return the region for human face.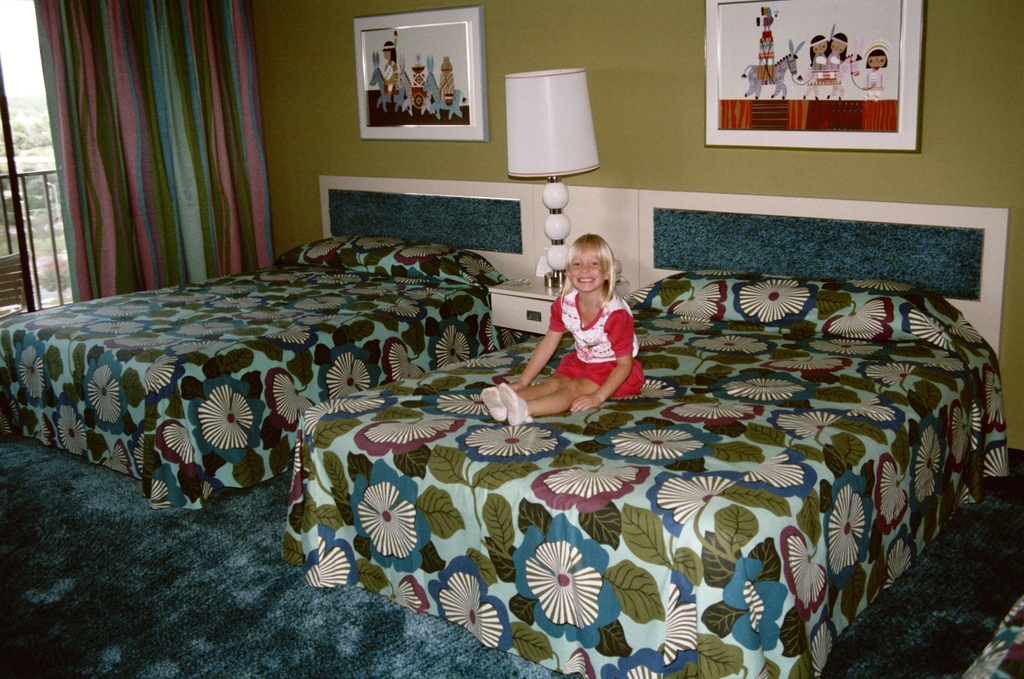
x1=570, y1=255, x2=604, y2=291.
